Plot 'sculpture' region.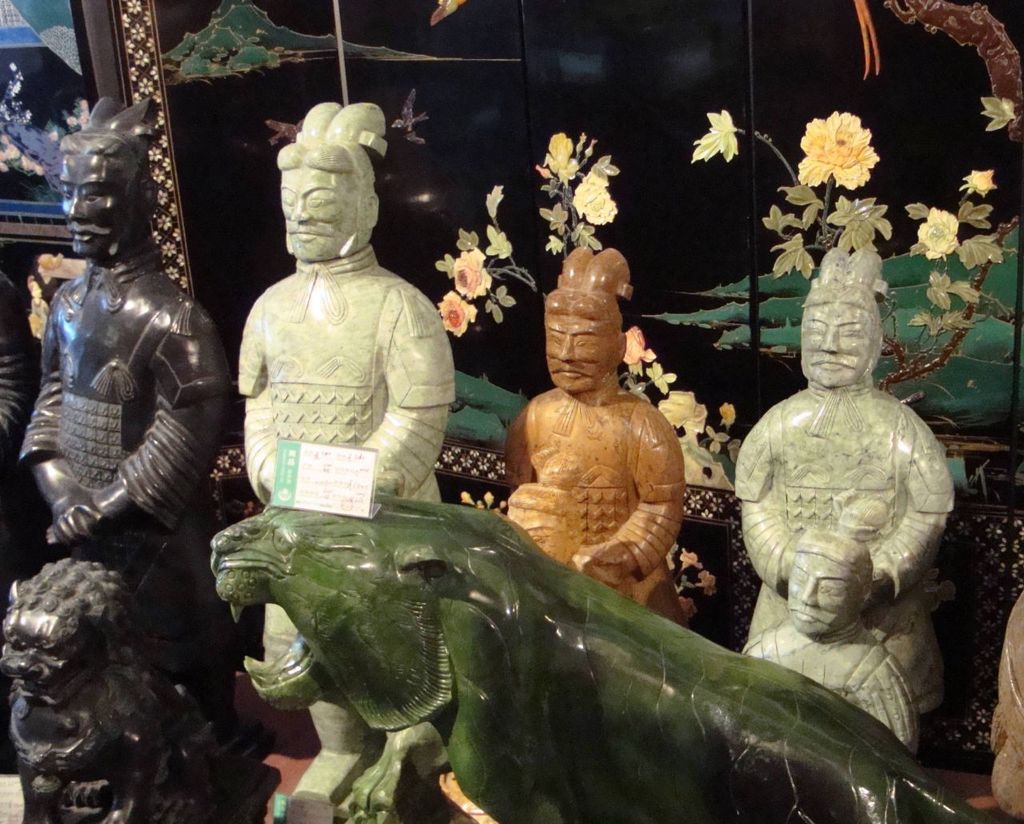
Plotted at select_region(741, 502, 925, 759).
